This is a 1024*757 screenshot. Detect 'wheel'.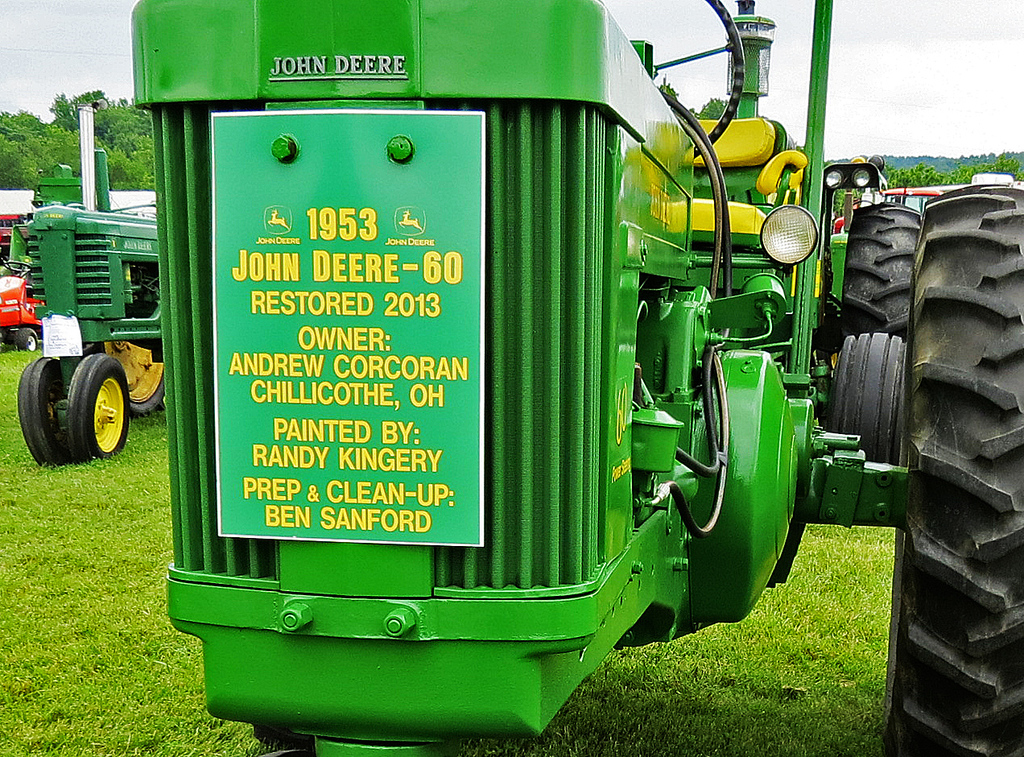
select_region(258, 747, 312, 756).
